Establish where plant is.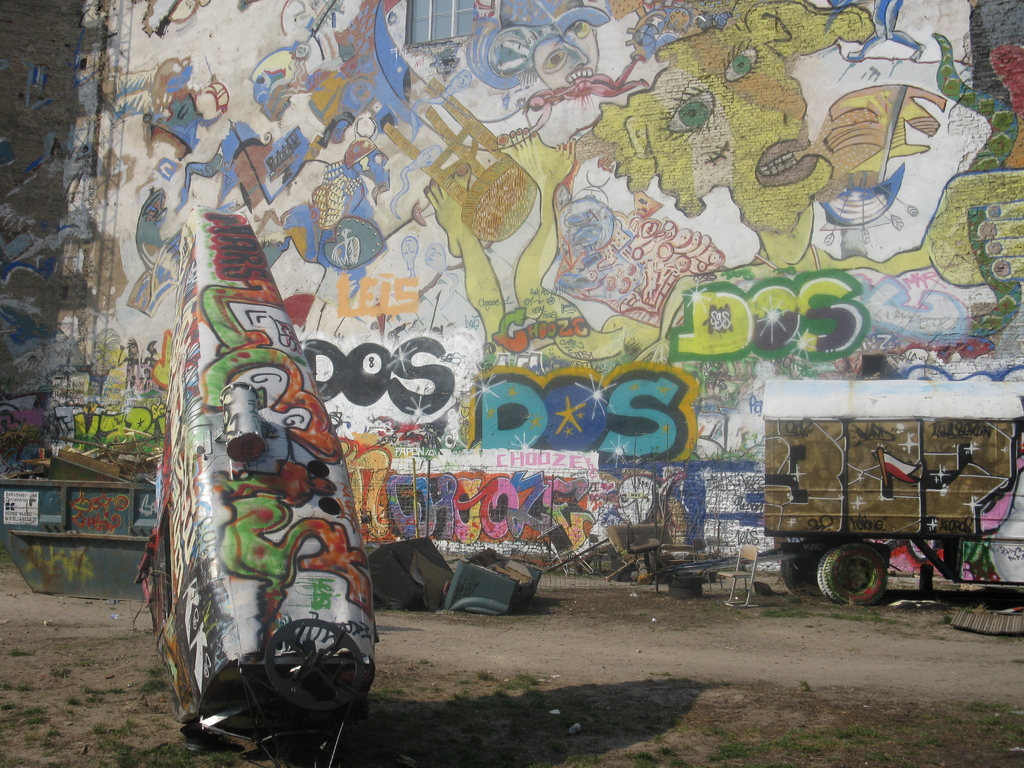
Established at {"x1": 620, "y1": 743, "x2": 652, "y2": 767}.
